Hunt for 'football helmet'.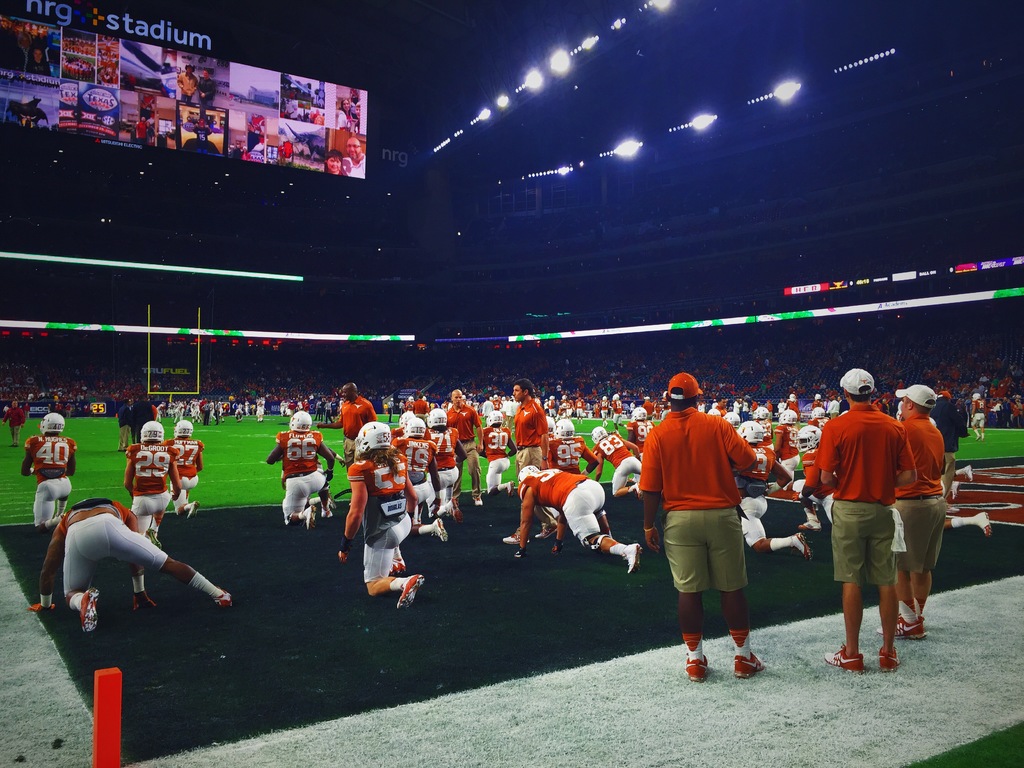
Hunted down at box(138, 418, 168, 444).
